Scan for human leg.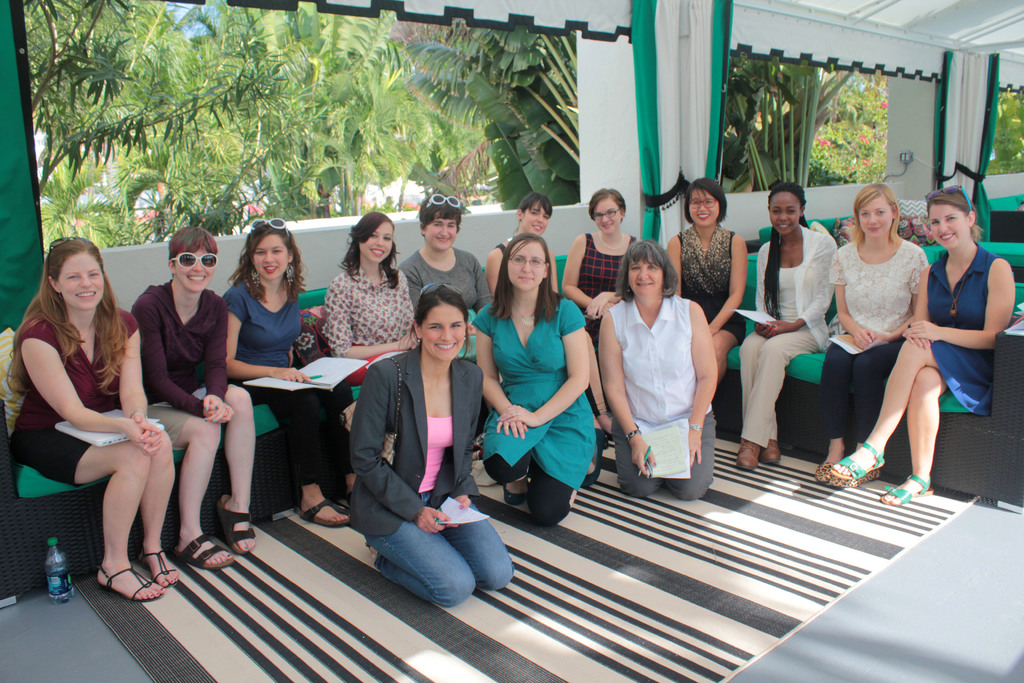
Scan result: 735,333,828,476.
